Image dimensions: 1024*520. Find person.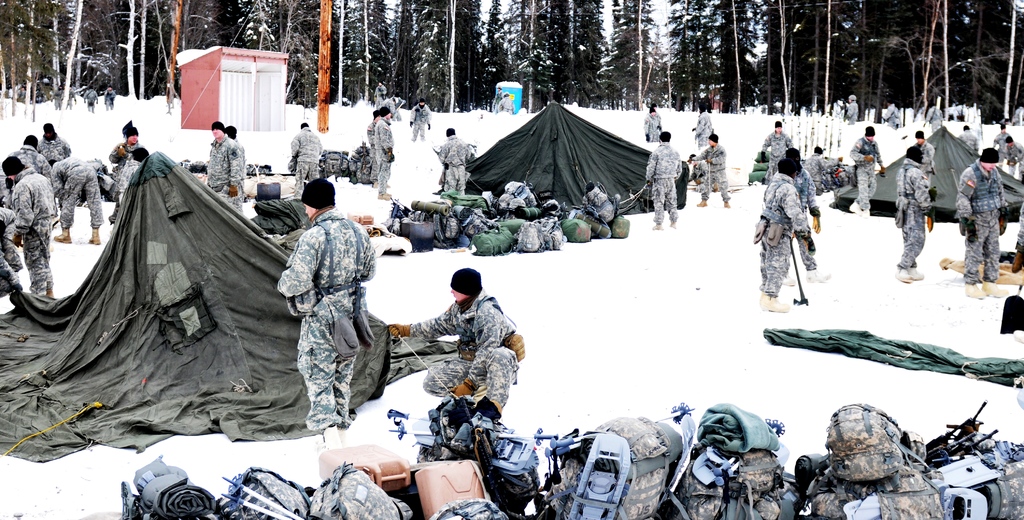
x1=0 y1=206 x2=24 y2=294.
